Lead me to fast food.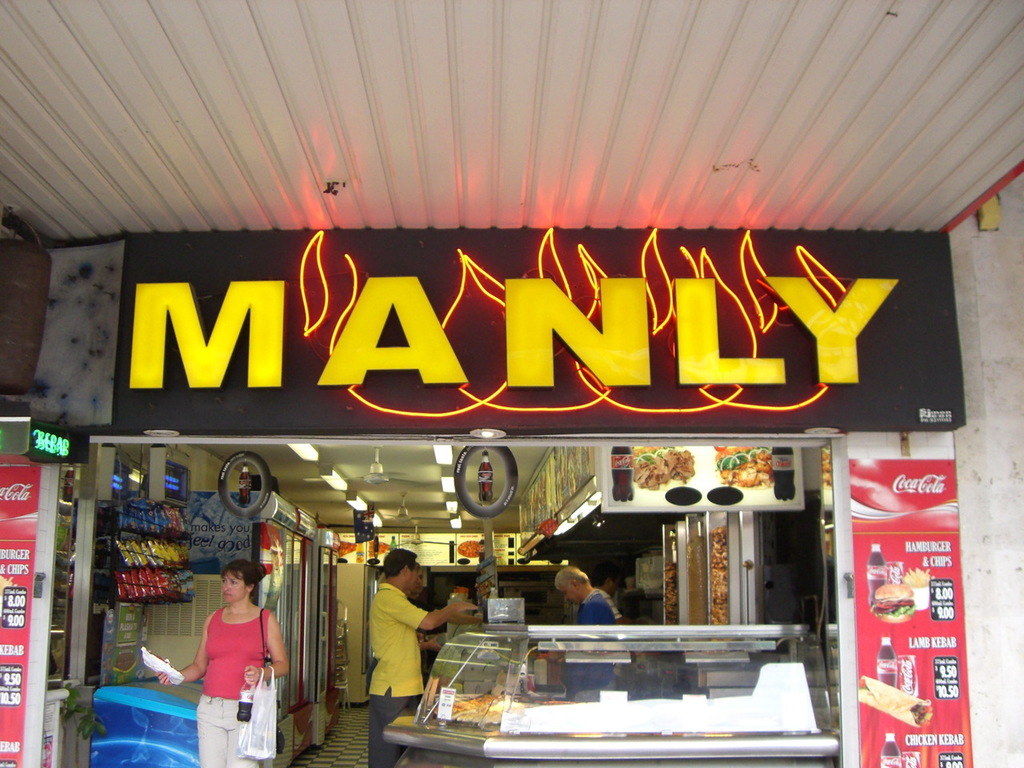
Lead to l=899, t=568, r=938, b=586.
